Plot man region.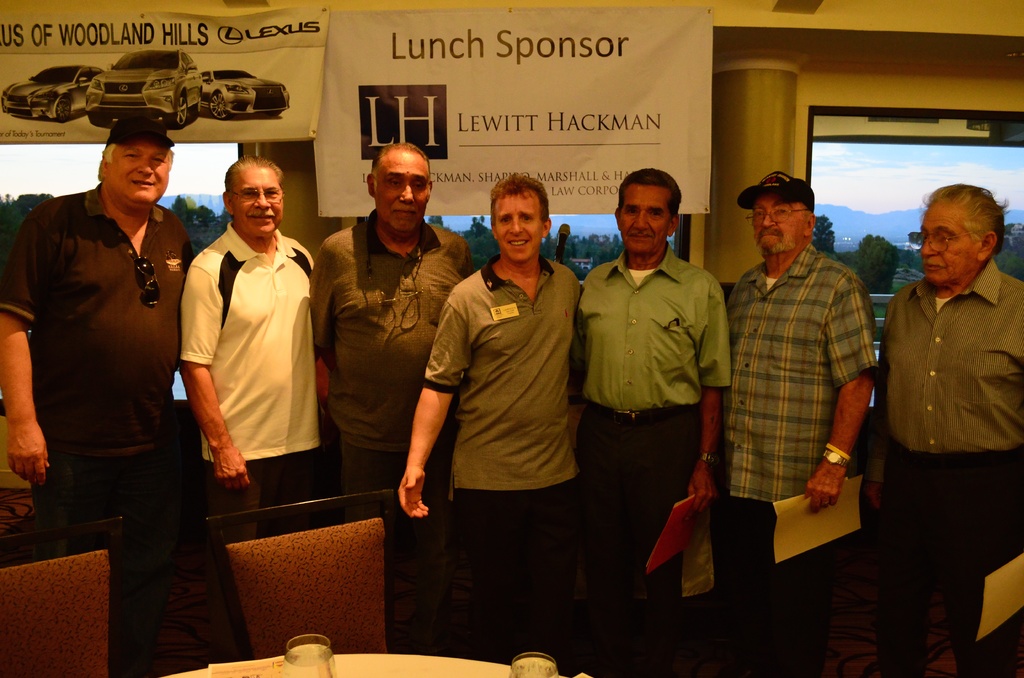
Plotted at 178,157,312,512.
